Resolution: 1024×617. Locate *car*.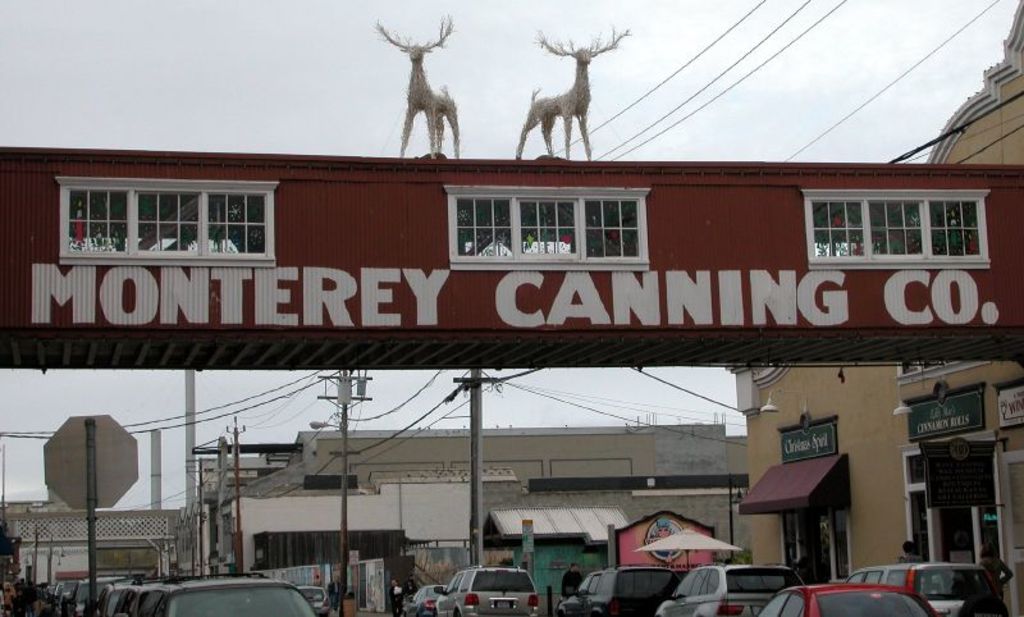
[x1=763, y1=575, x2=938, y2=616].
